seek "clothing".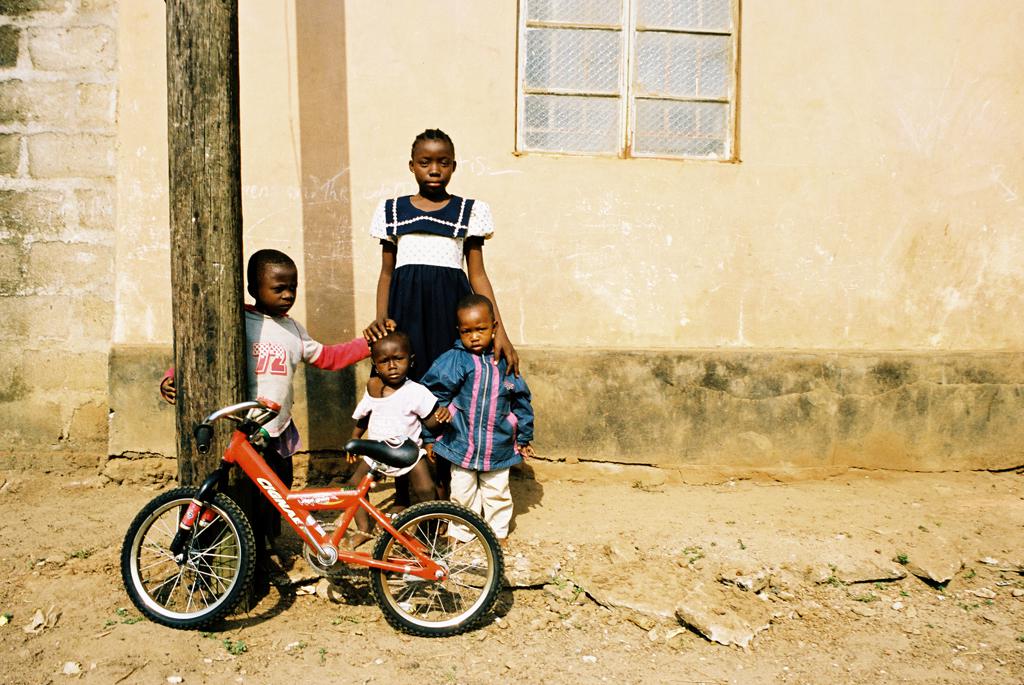
416, 331, 536, 541.
